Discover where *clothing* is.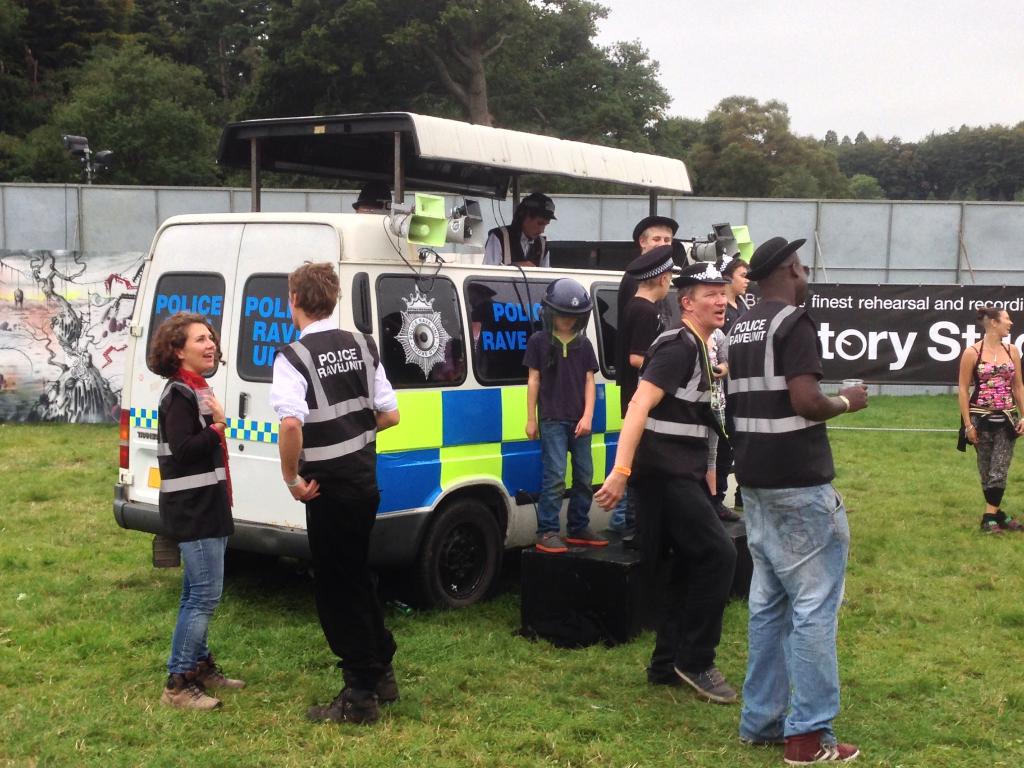
Discovered at {"left": 159, "top": 367, "right": 236, "bottom": 678}.
